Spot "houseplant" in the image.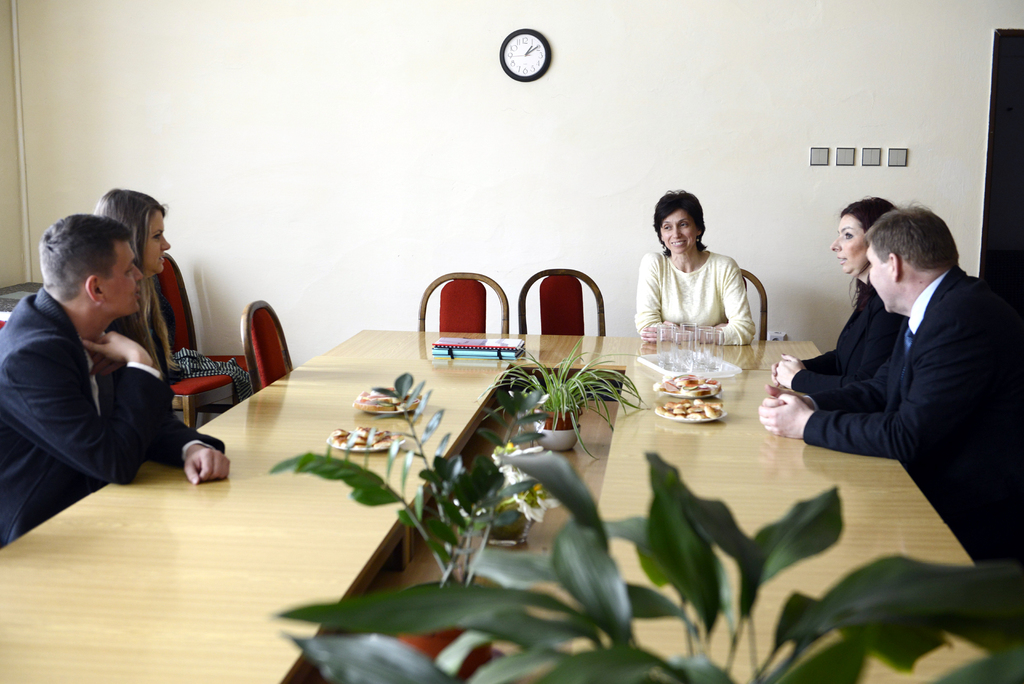
"houseplant" found at (264,362,545,683).
